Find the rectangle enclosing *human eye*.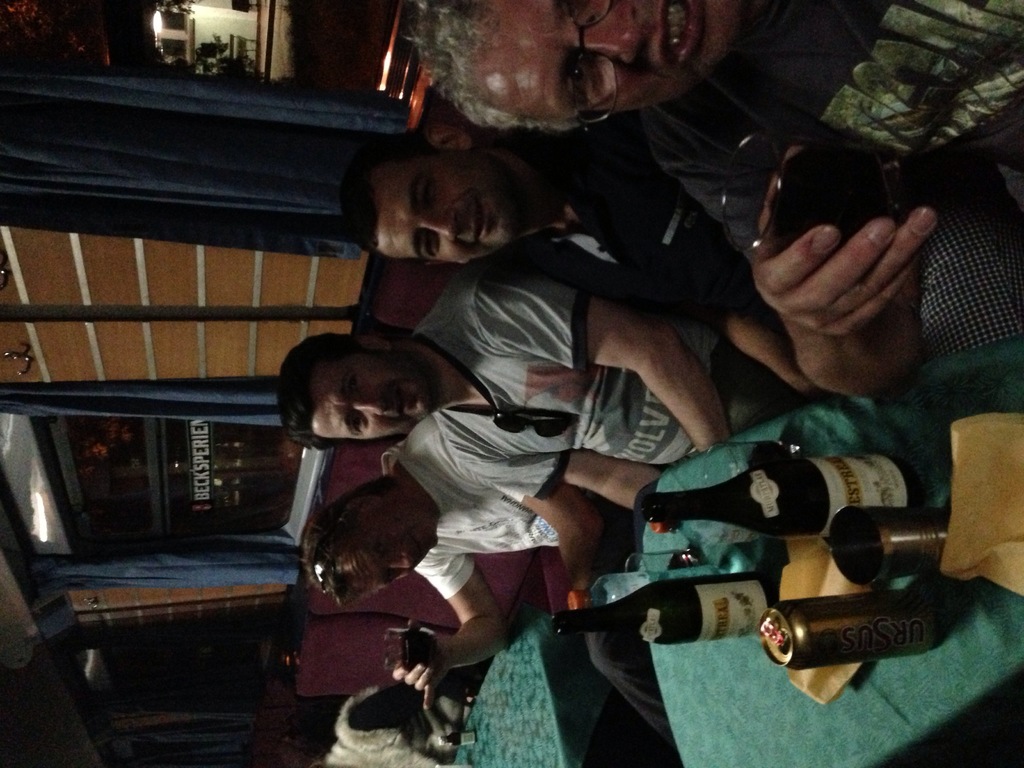
<bbox>385, 569, 394, 588</bbox>.
